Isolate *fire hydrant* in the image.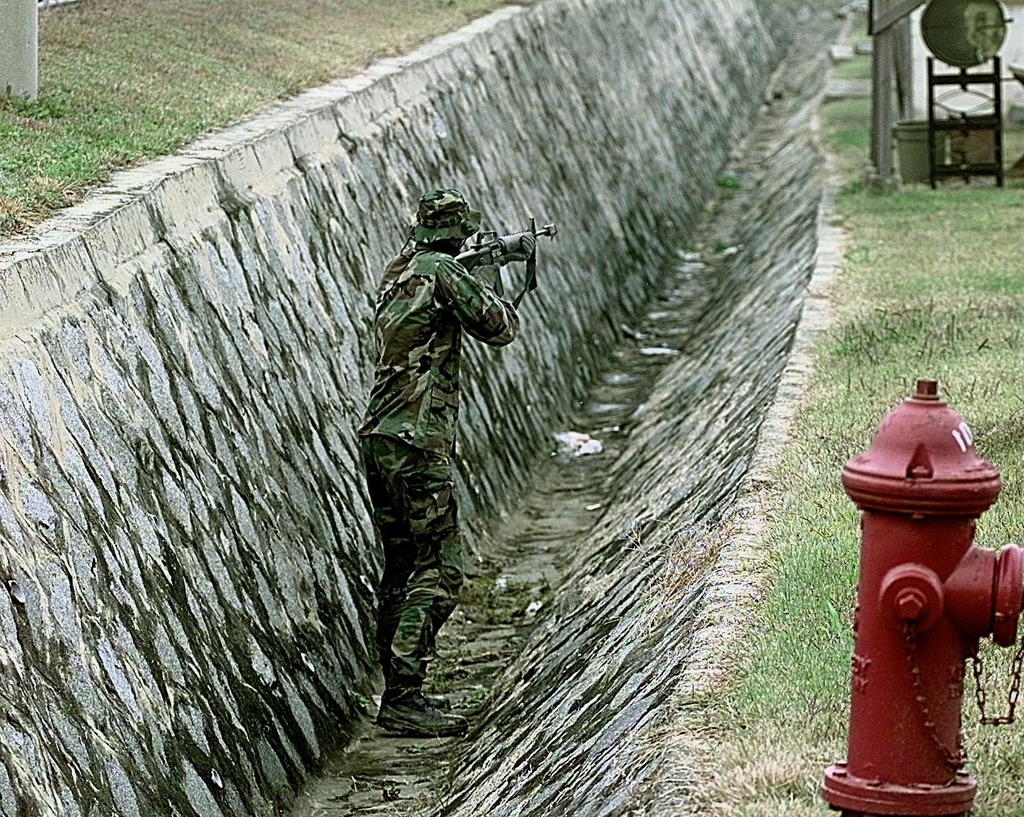
Isolated region: x1=821, y1=380, x2=1023, y2=816.
